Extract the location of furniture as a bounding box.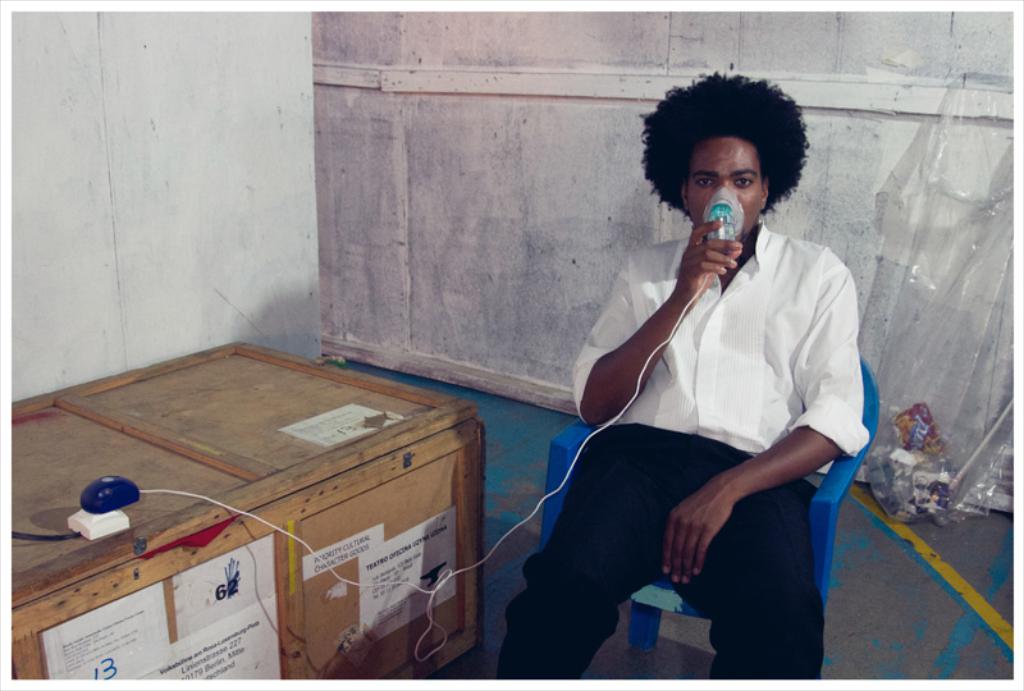
l=540, t=356, r=879, b=659.
